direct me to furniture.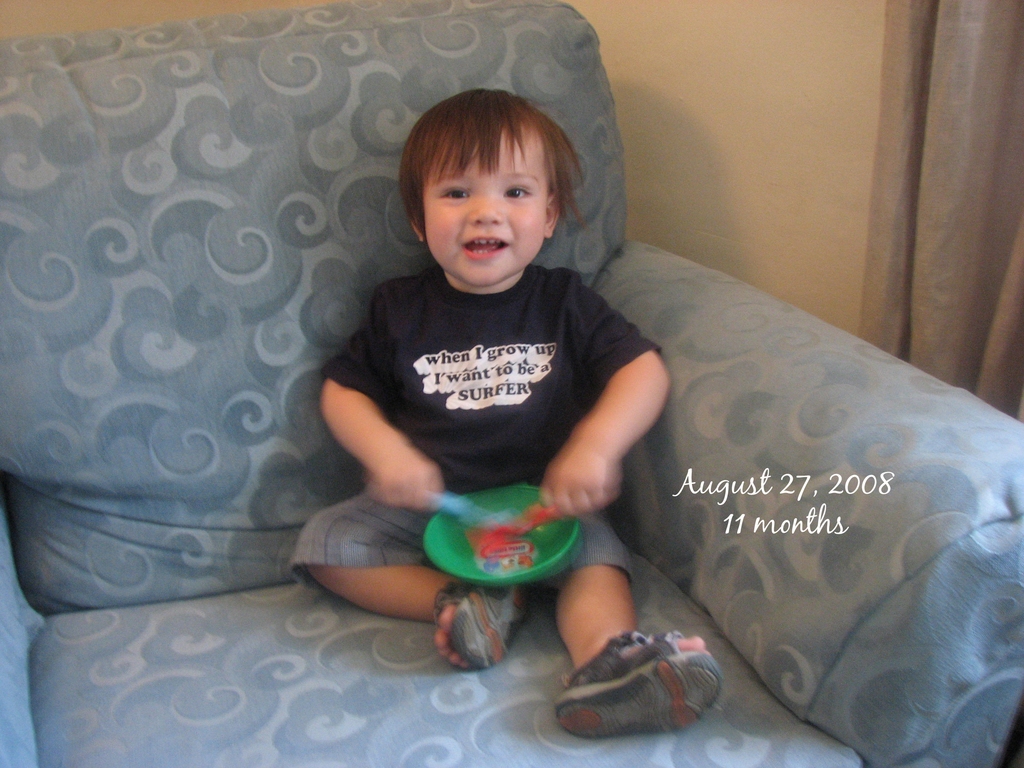
Direction: 0,0,1023,767.
